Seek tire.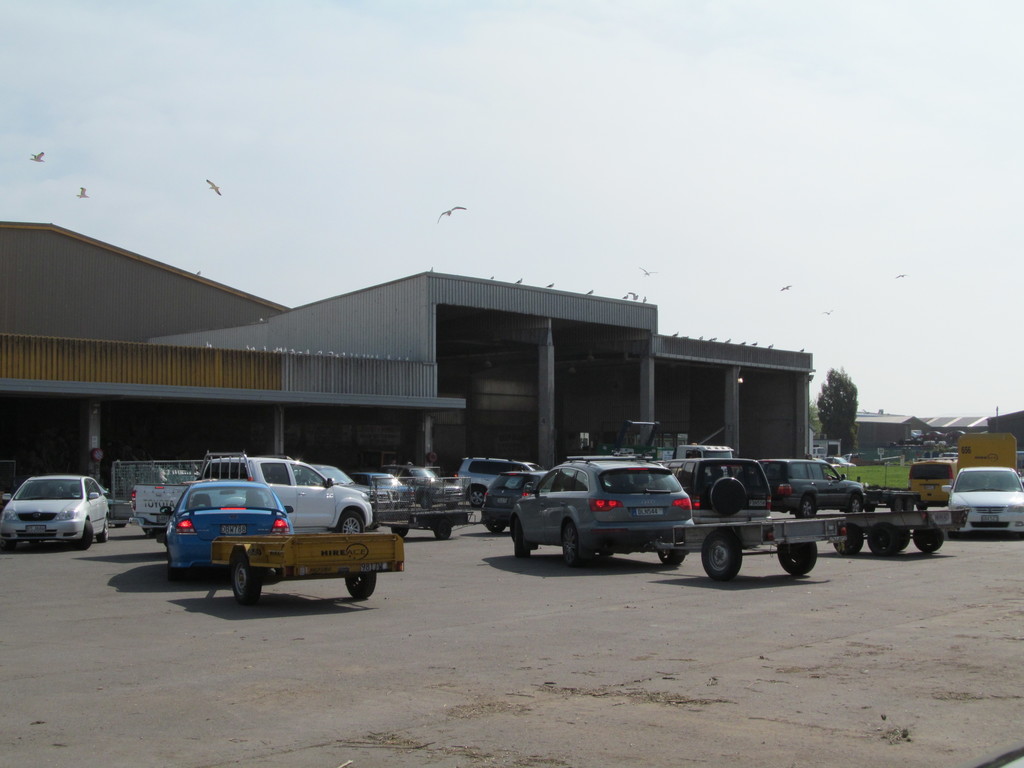
bbox=(775, 542, 817, 574).
